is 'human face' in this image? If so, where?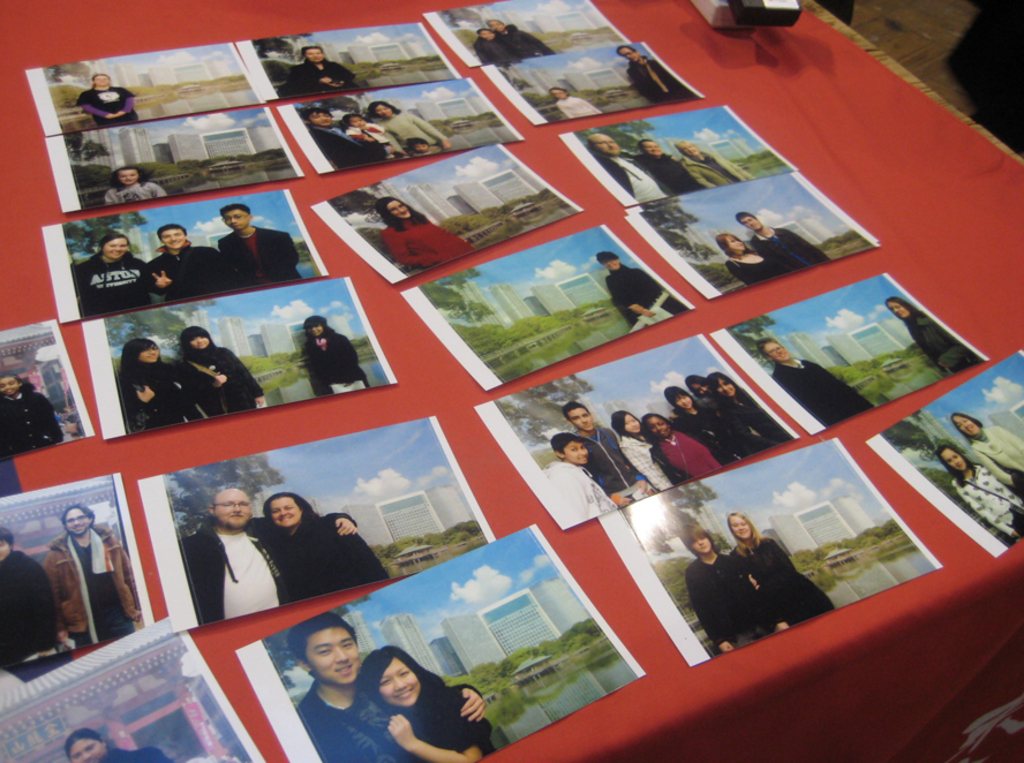
Yes, at BBox(269, 498, 299, 529).
